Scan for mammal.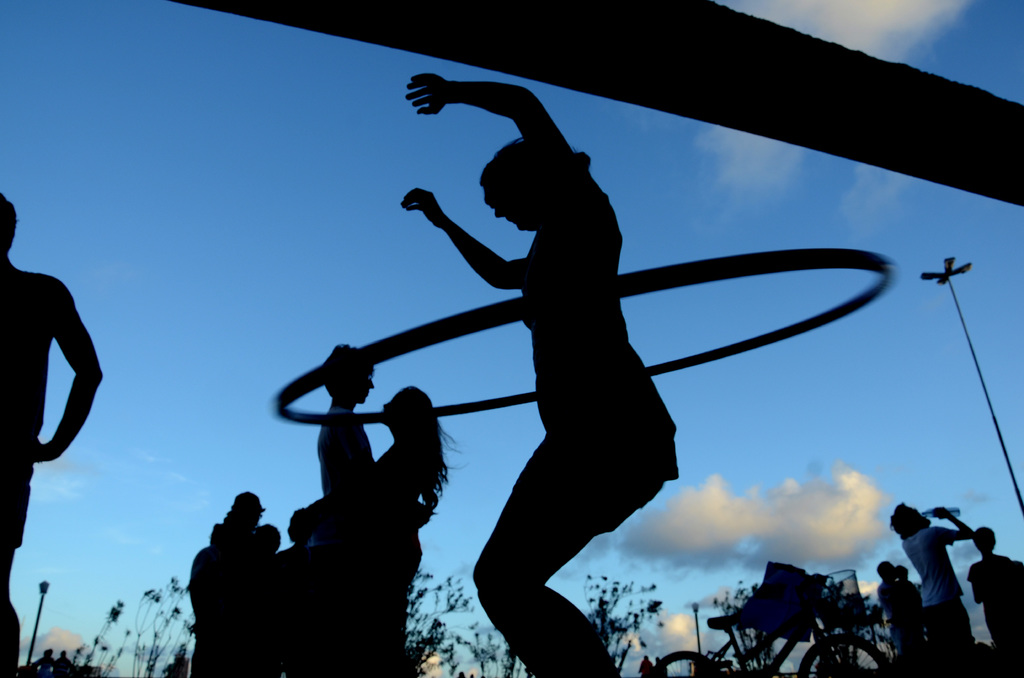
Scan result: left=325, top=339, right=374, bottom=669.
